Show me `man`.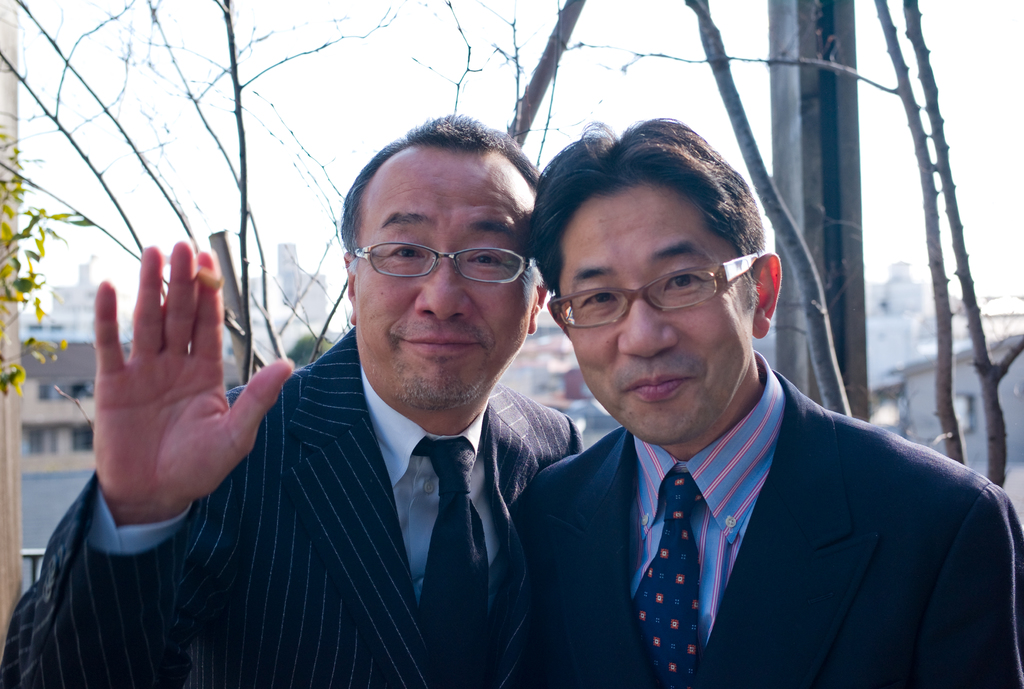
`man` is here: (x1=123, y1=149, x2=603, y2=688).
